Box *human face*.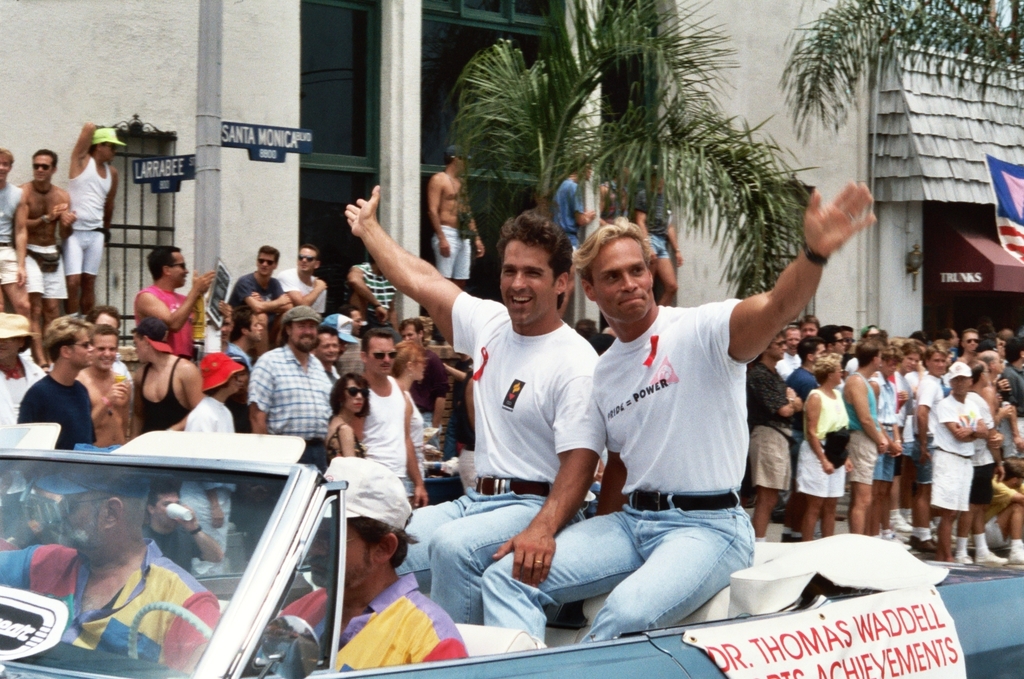
left=787, top=331, right=799, bottom=353.
